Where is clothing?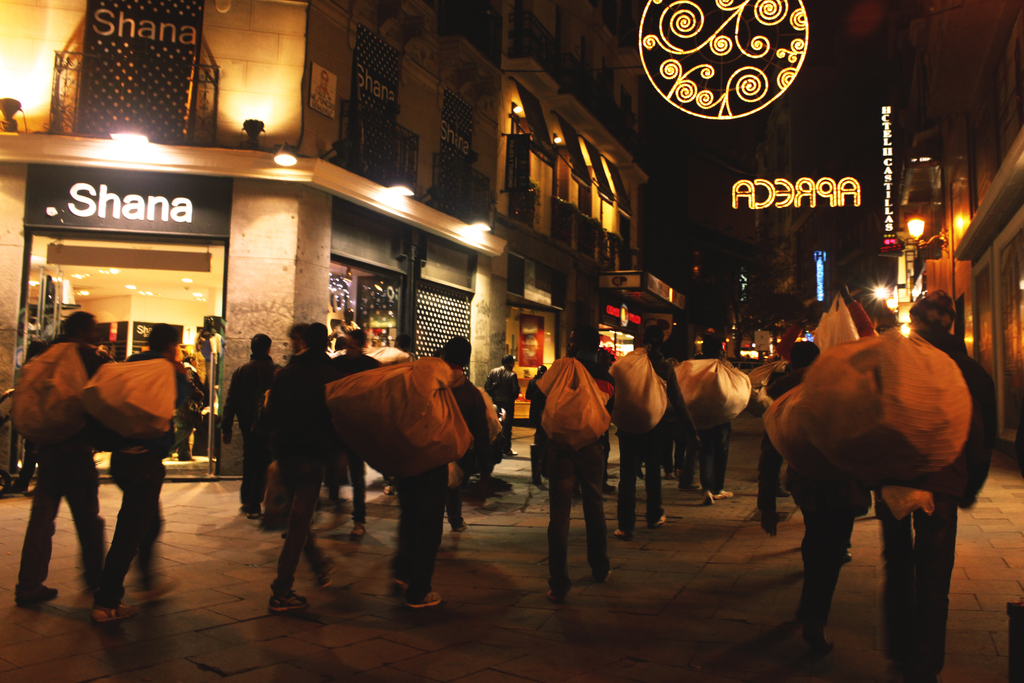
<box>700,421,733,493</box>.
